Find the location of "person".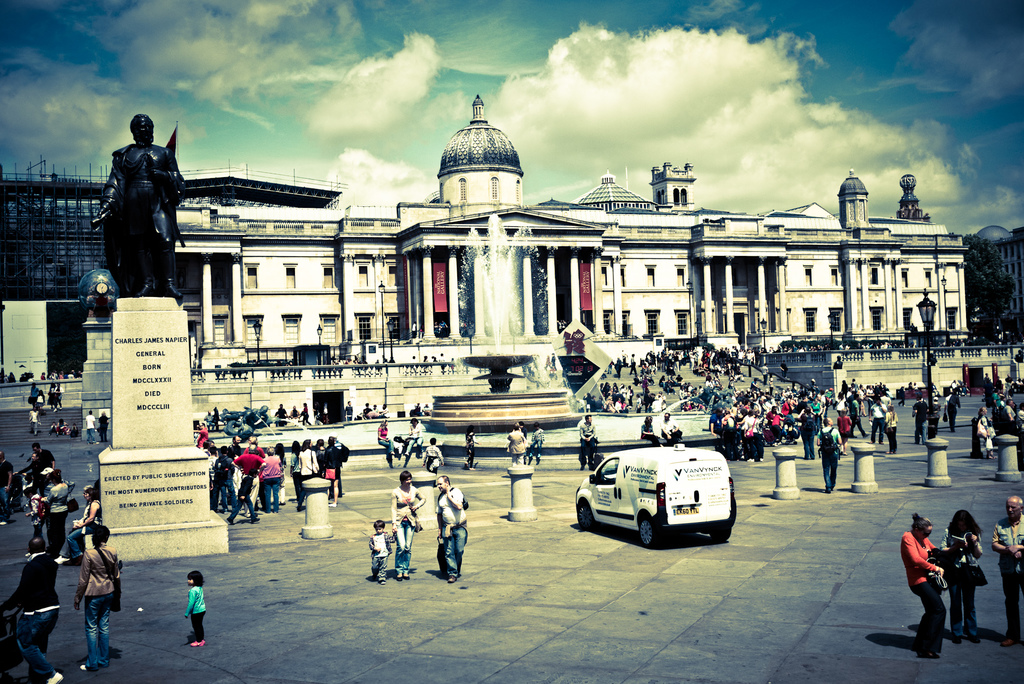
Location: {"left": 342, "top": 402, "right": 353, "bottom": 419}.
